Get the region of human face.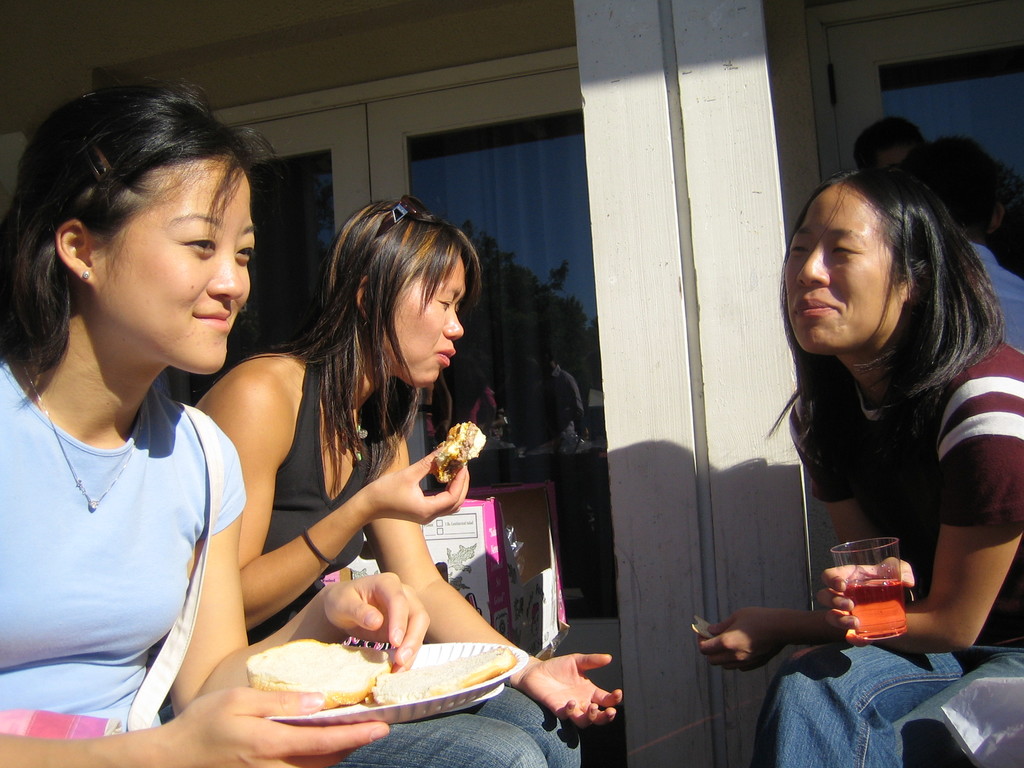
region(787, 186, 901, 352).
